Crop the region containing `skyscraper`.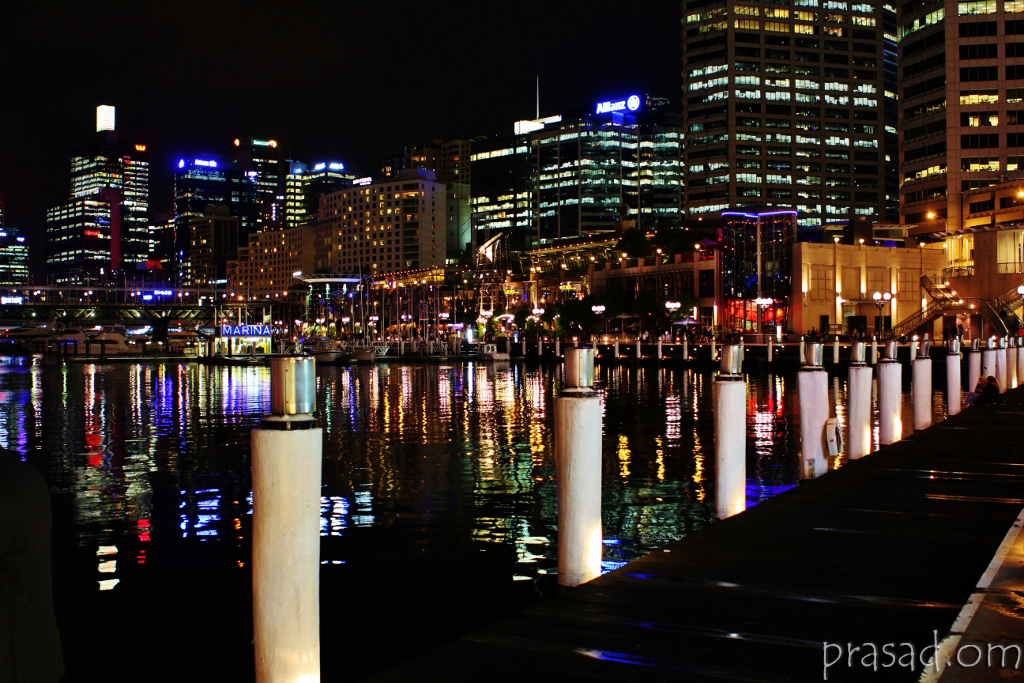
Crop region: box=[450, 84, 684, 262].
